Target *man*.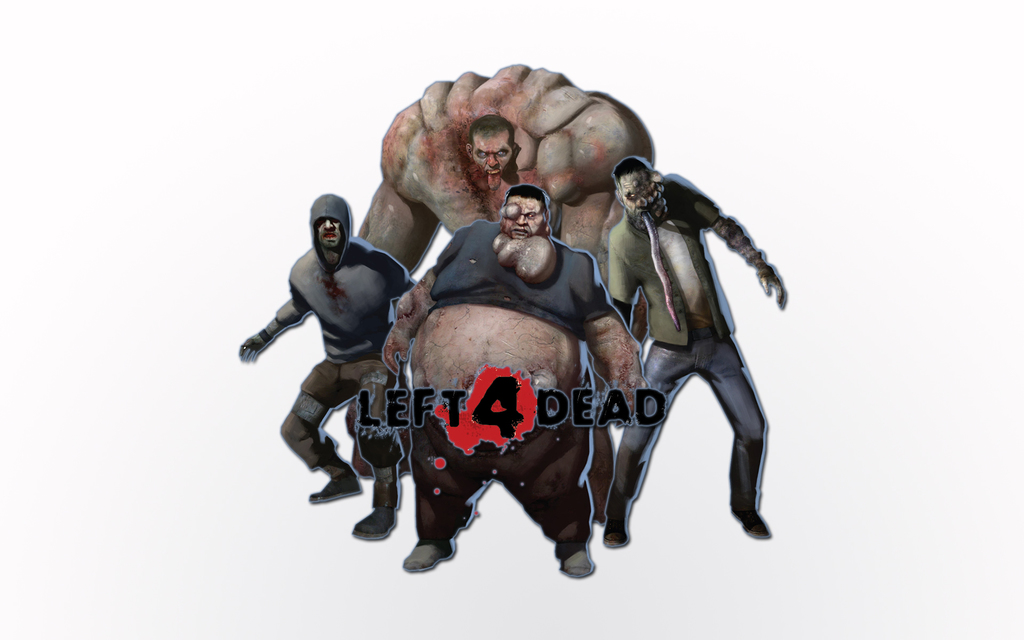
Target region: <region>253, 184, 420, 547</region>.
